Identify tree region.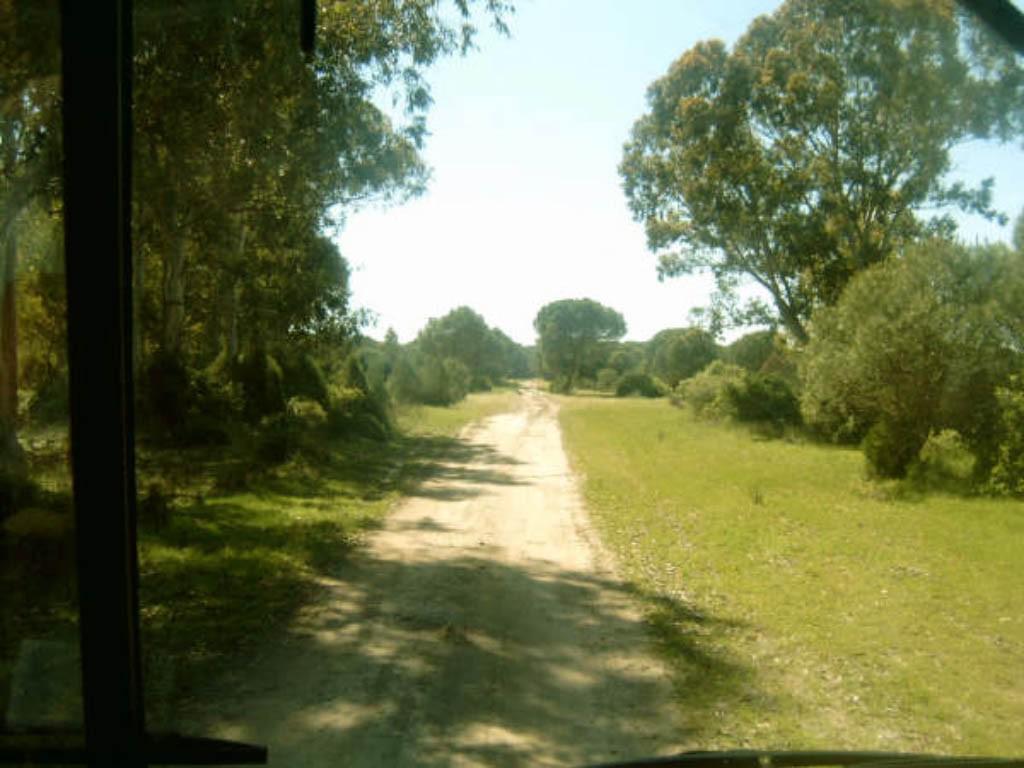
Region: 0,0,630,746.
